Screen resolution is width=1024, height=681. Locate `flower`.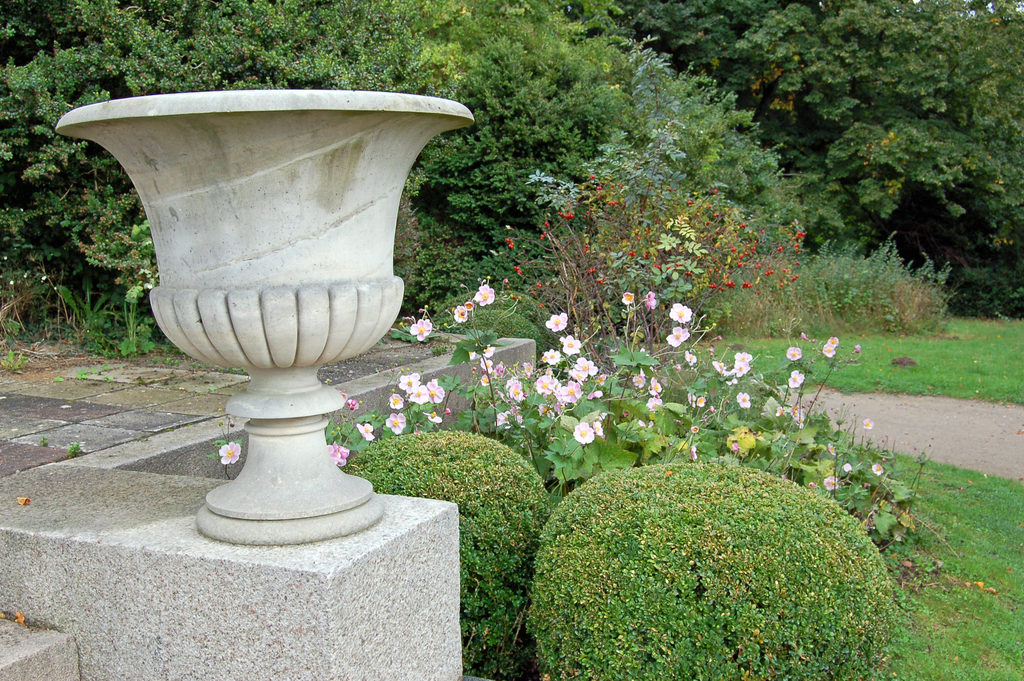
<box>649,375,661,387</box>.
